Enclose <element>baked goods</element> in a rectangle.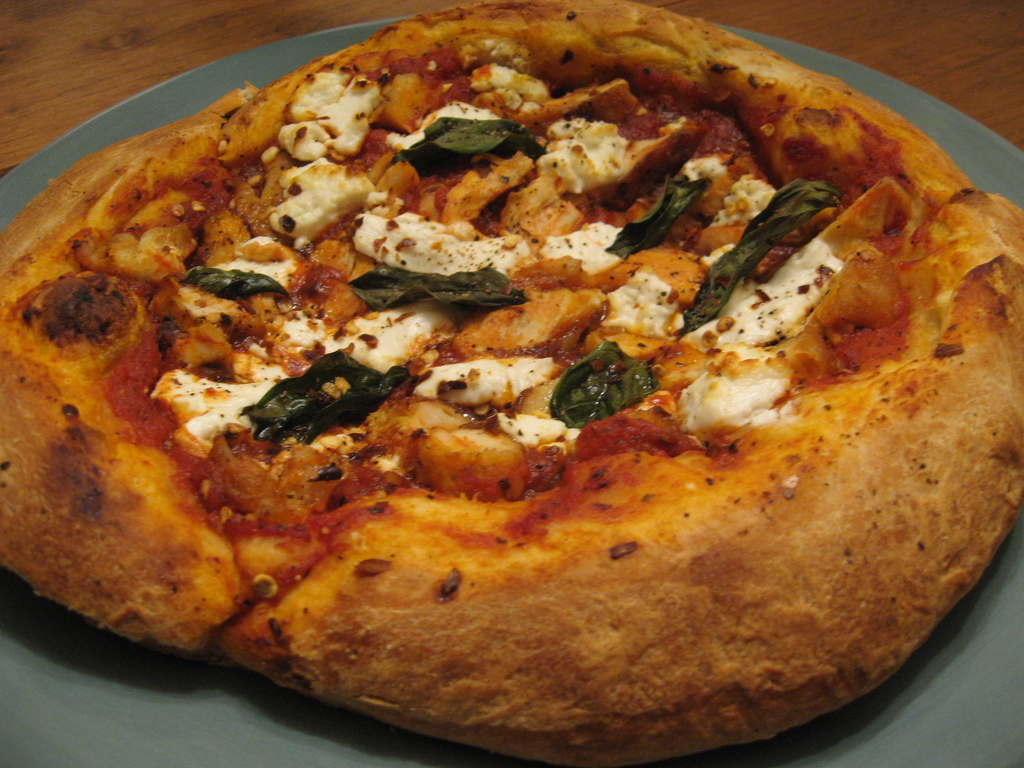
<region>0, 0, 1023, 767</region>.
